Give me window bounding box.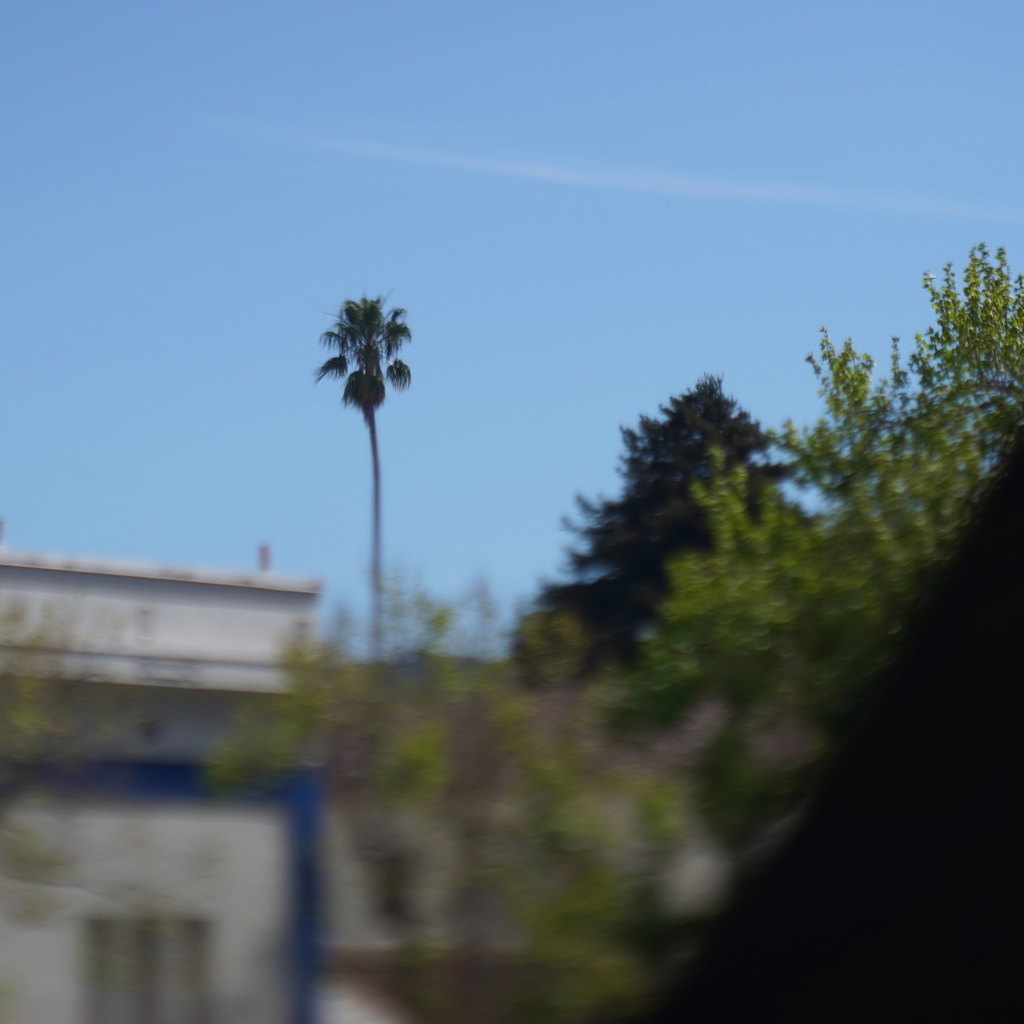
bbox=(85, 920, 211, 1023).
